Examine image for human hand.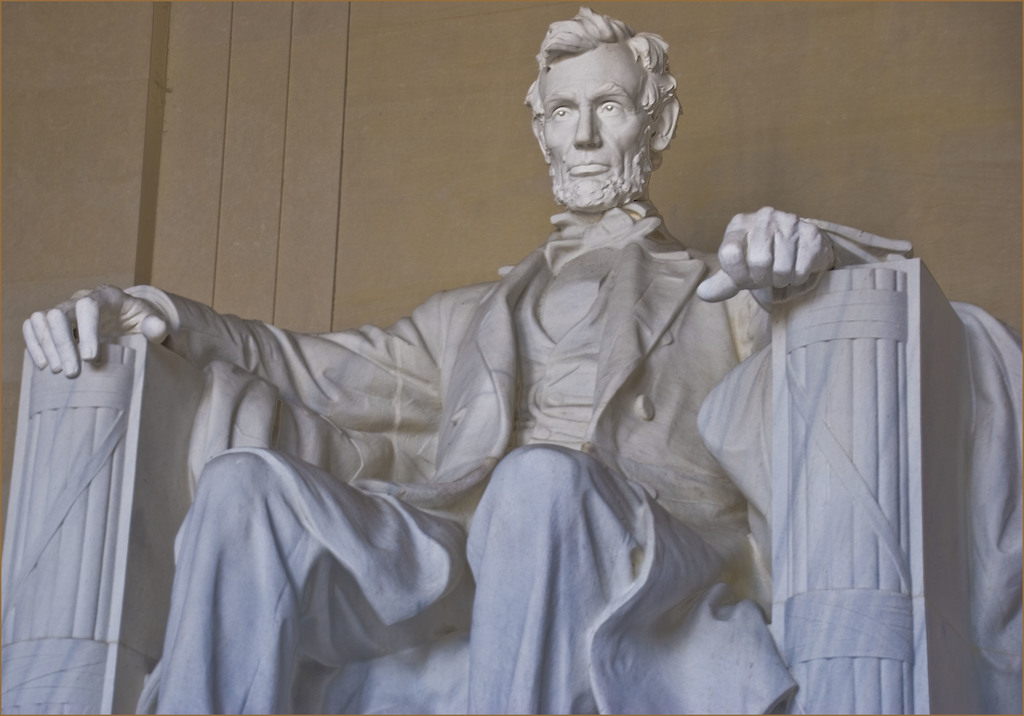
Examination result: 714:184:800:298.
